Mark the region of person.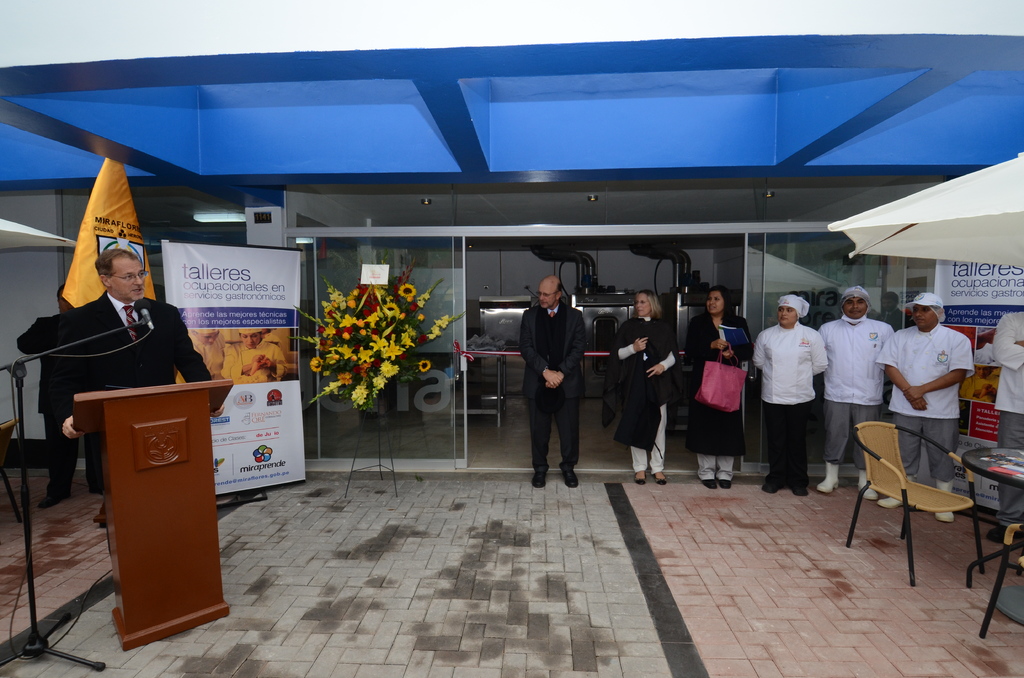
Region: rect(602, 291, 687, 481).
